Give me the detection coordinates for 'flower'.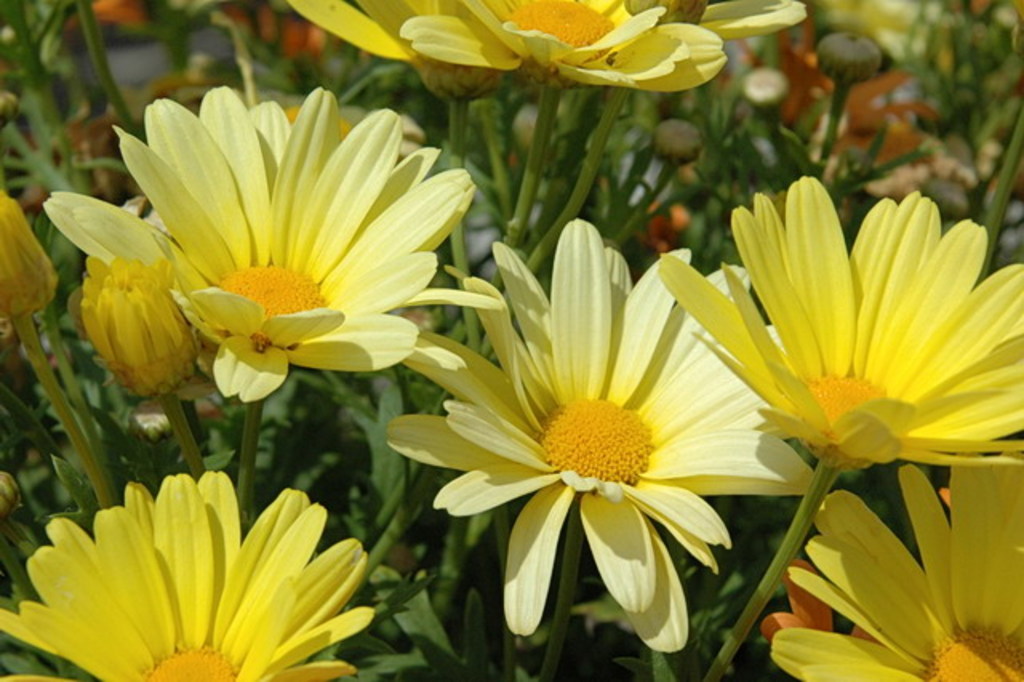
box(645, 183, 1022, 483).
